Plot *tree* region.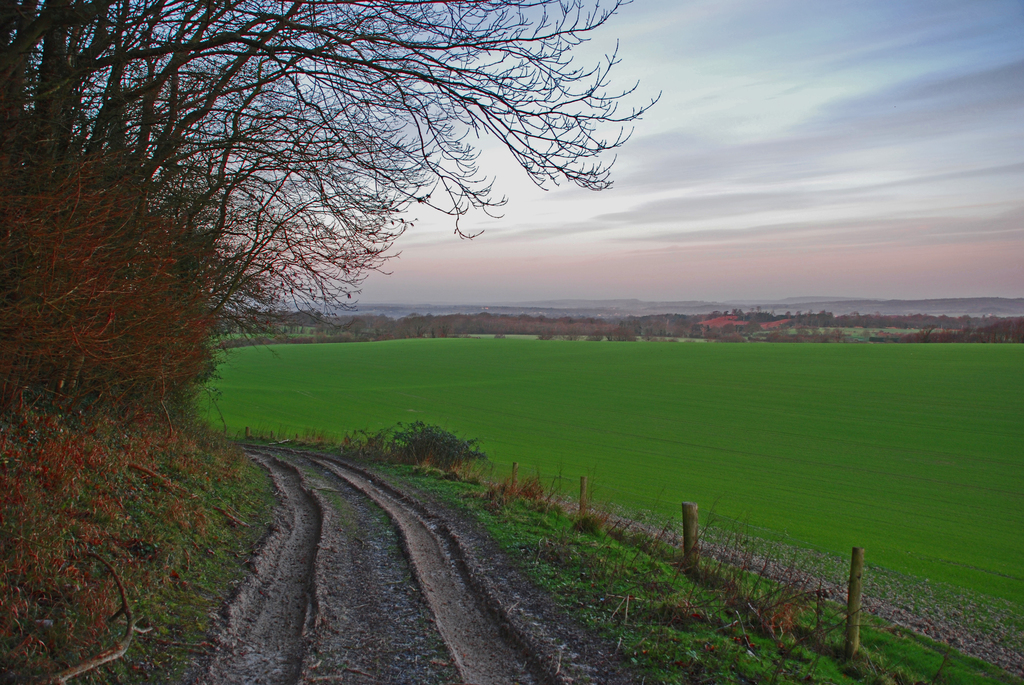
Plotted at rect(0, 13, 760, 473).
